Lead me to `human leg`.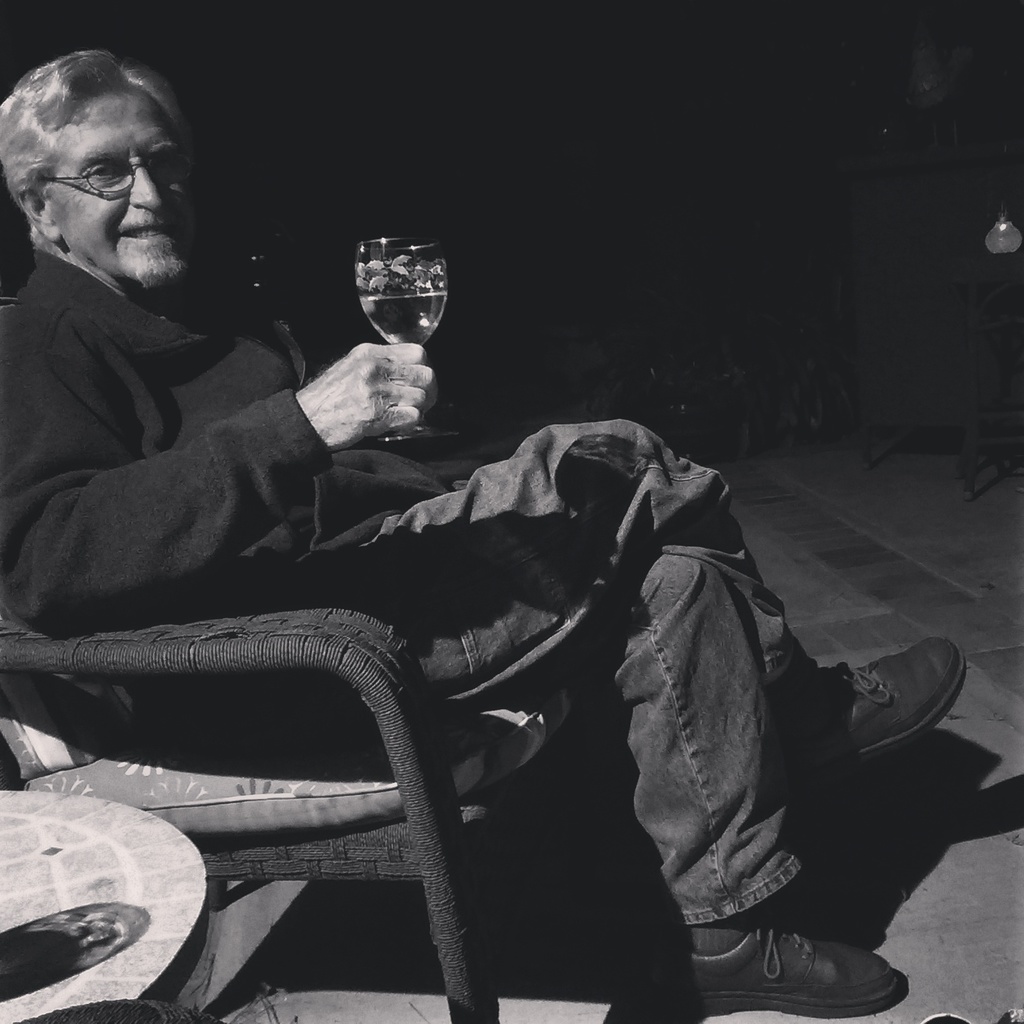
Lead to bbox=[440, 483, 901, 1016].
